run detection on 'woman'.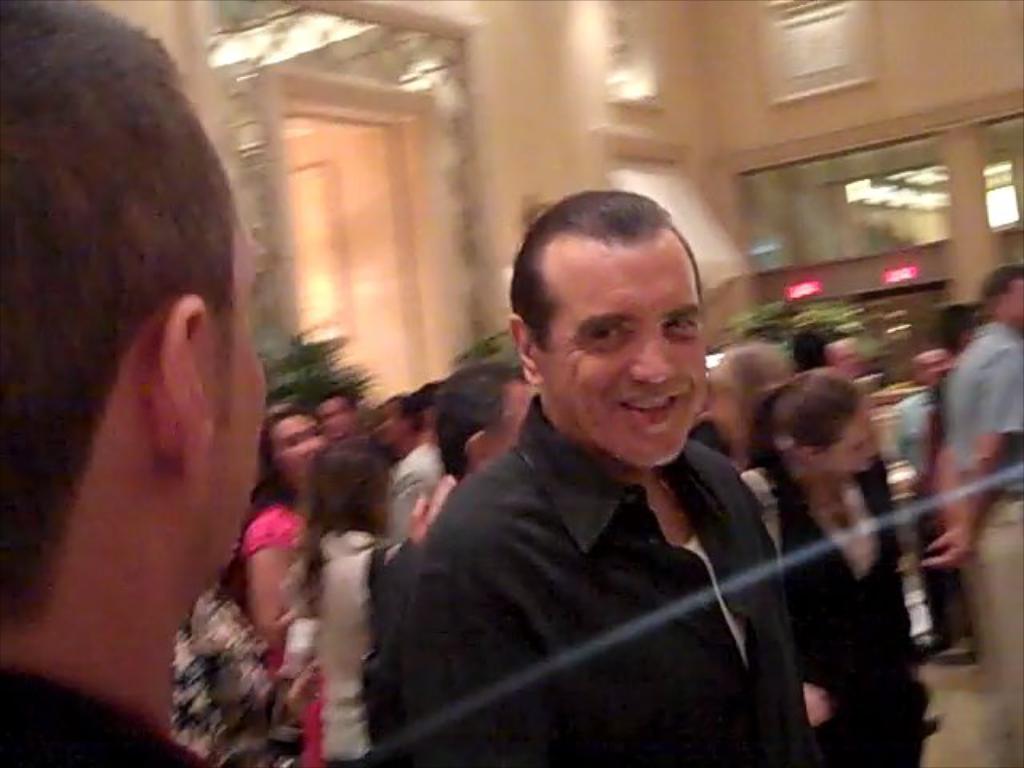
Result: x1=746, y1=368, x2=930, y2=766.
